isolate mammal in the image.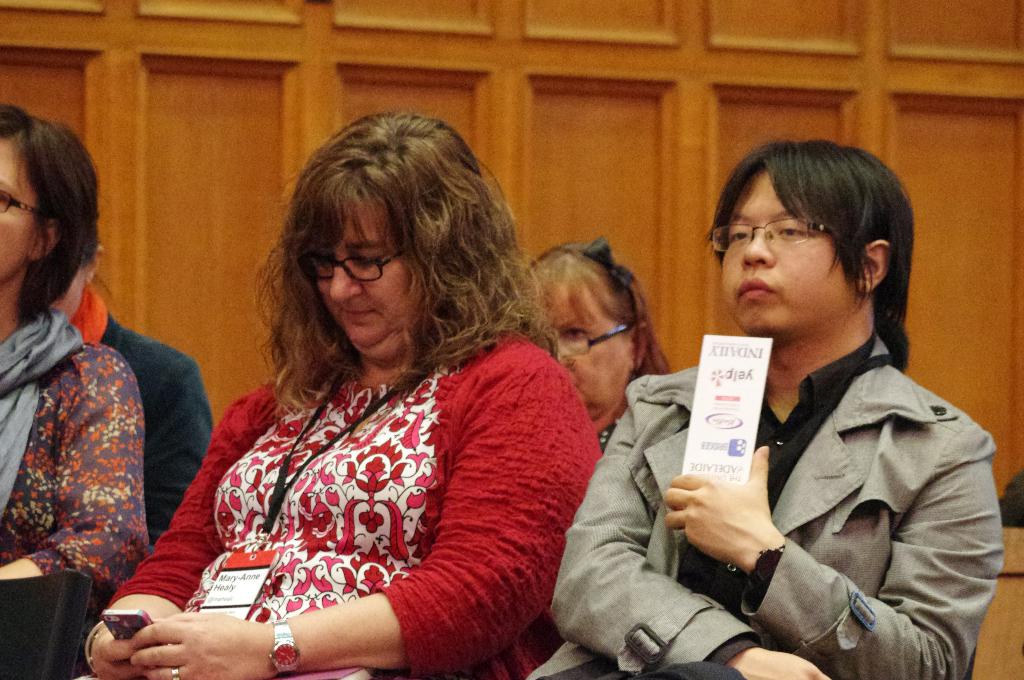
Isolated region: bbox(45, 240, 219, 555).
